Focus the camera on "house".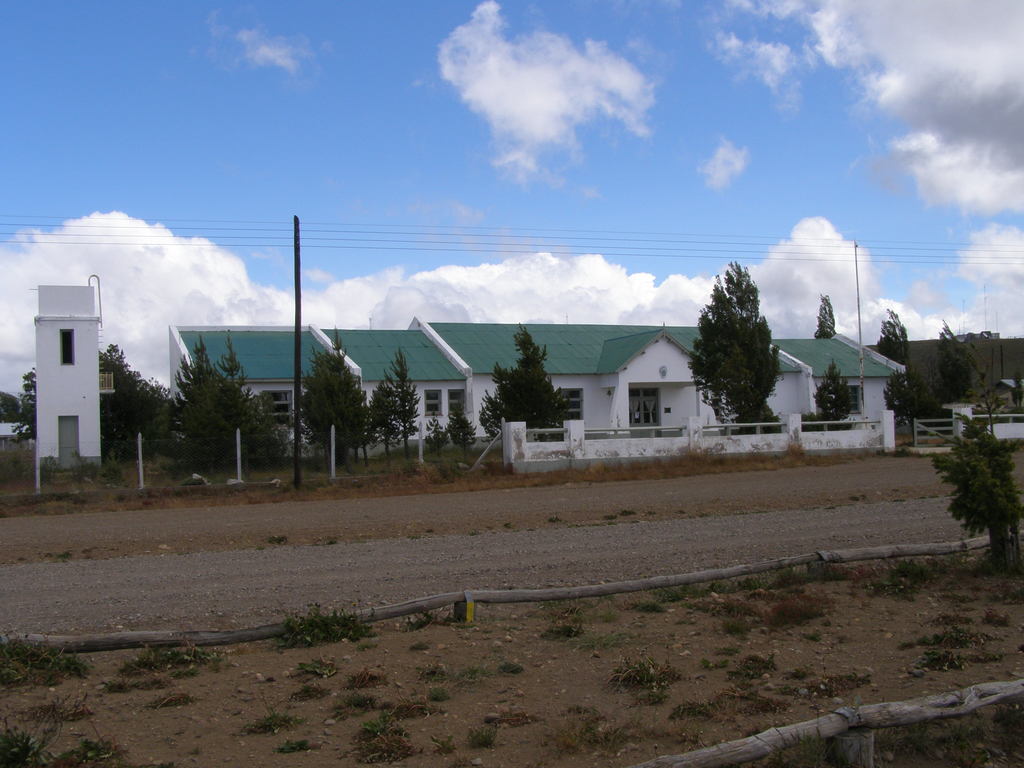
Focus region: 169,312,912,456.
